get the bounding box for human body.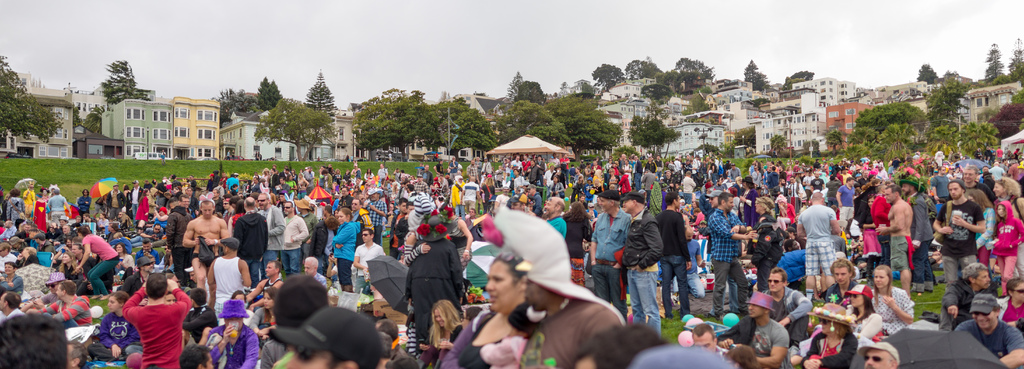
(x1=673, y1=159, x2=683, y2=172).
